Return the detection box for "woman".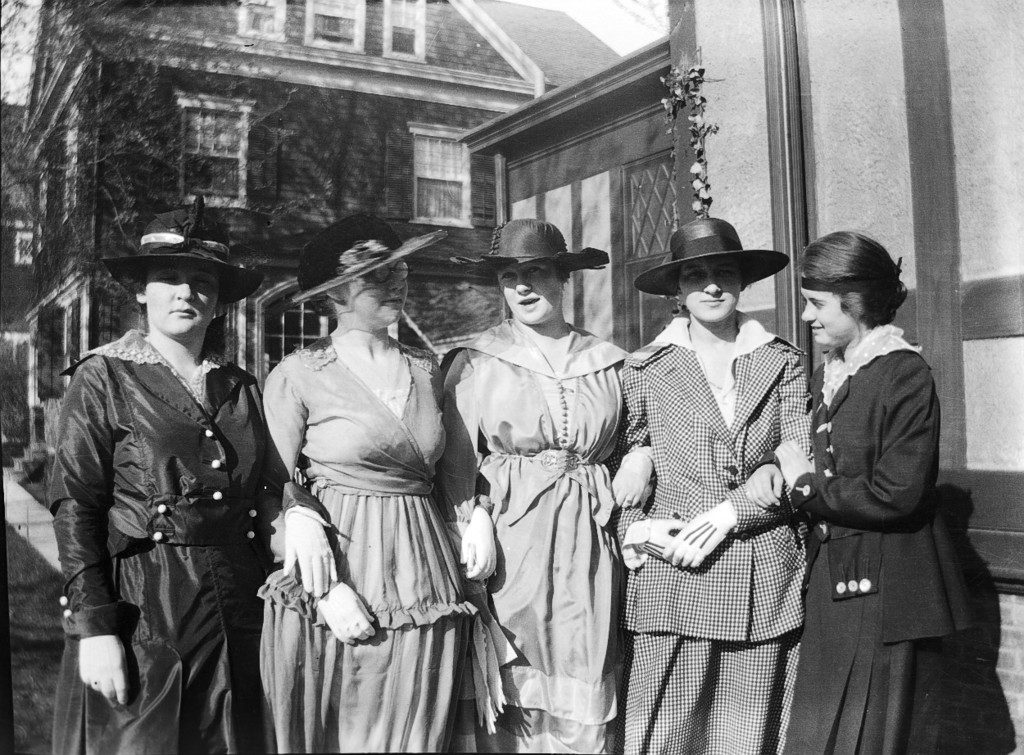
rect(768, 222, 968, 751).
